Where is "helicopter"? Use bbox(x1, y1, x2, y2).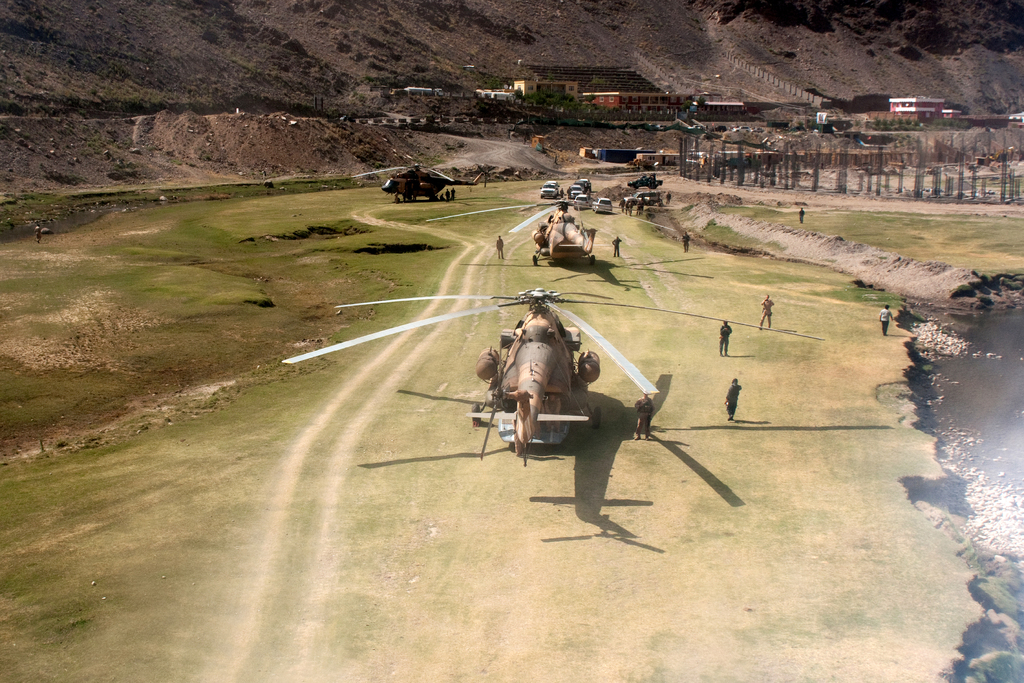
bbox(425, 196, 678, 266).
